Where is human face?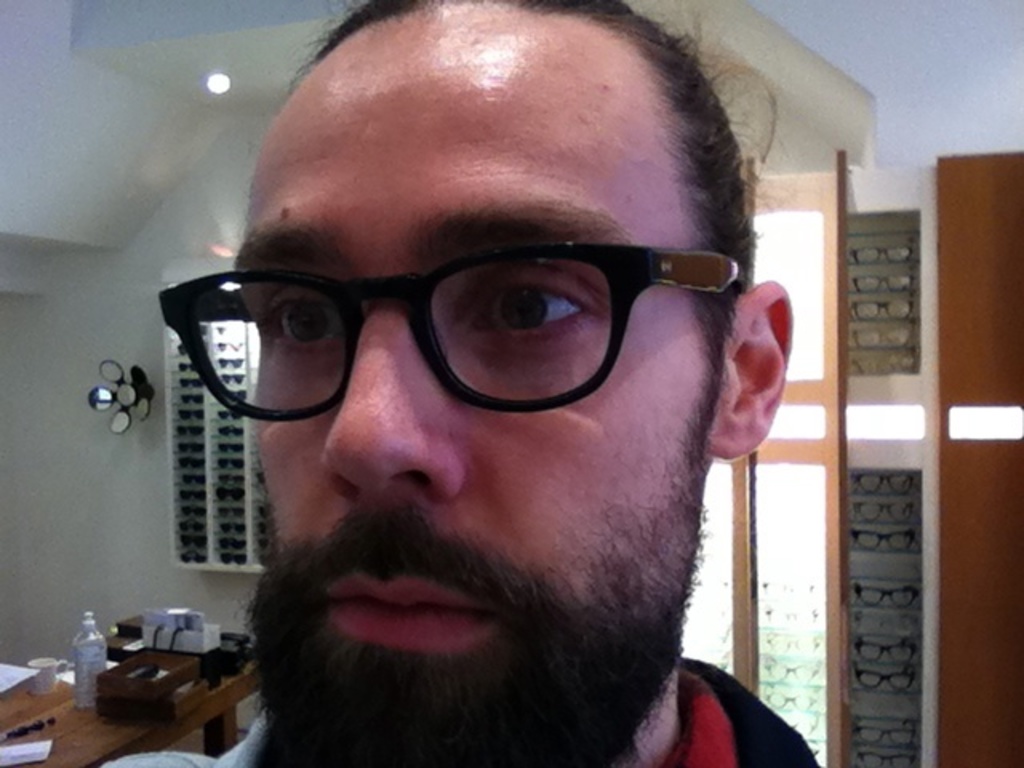
detection(230, 11, 723, 762).
